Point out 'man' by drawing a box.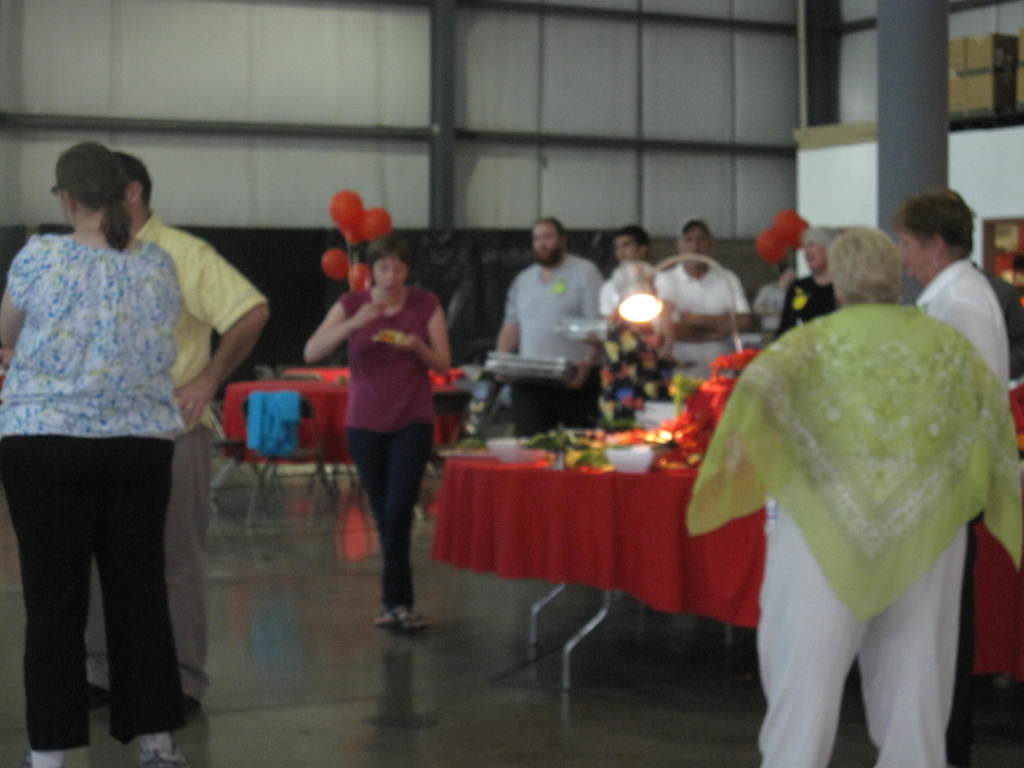
753, 266, 801, 344.
